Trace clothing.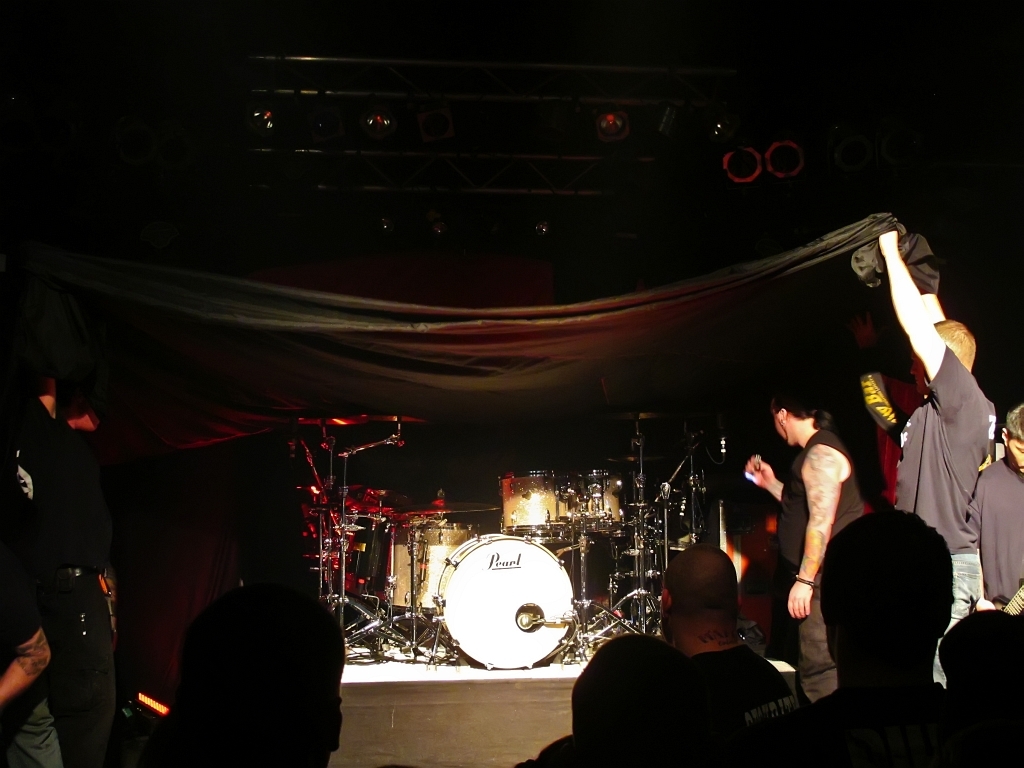
Traced to bbox(778, 424, 863, 699).
